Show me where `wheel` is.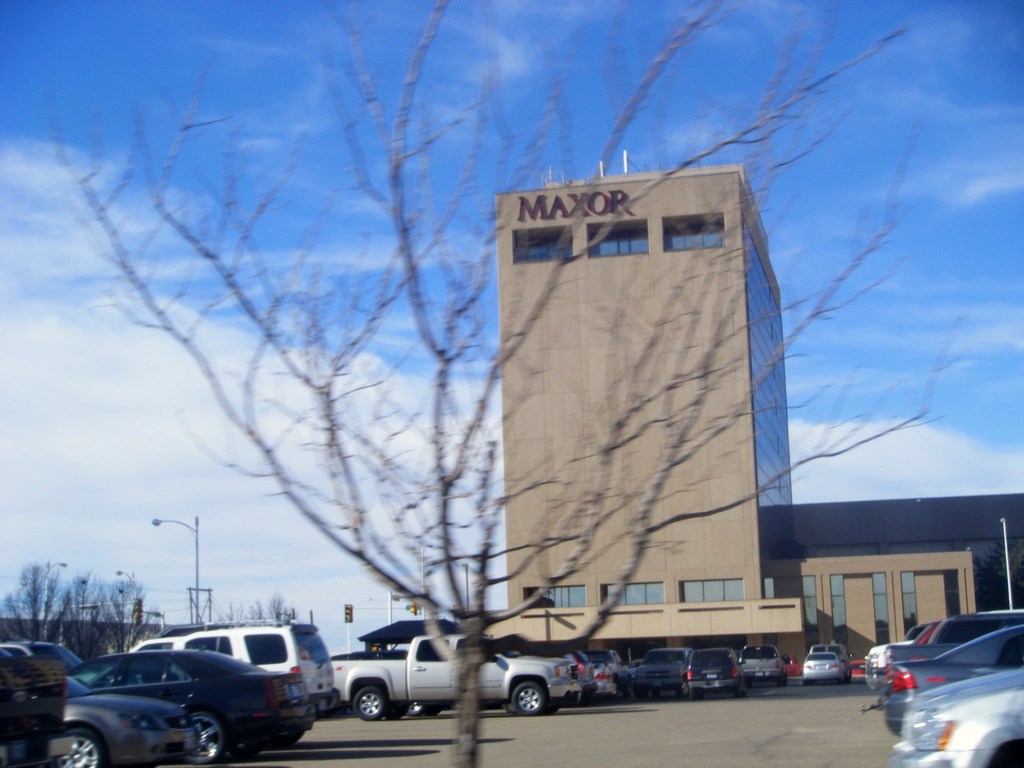
`wheel` is at bbox=(55, 728, 100, 767).
